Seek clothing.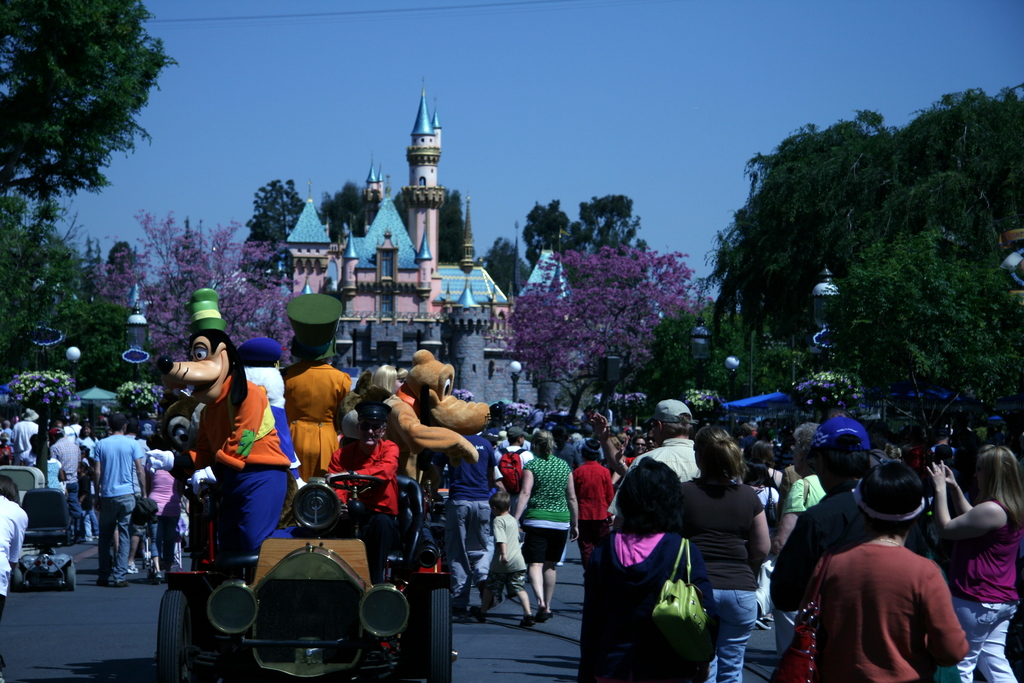
box=[86, 432, 145, 582].
